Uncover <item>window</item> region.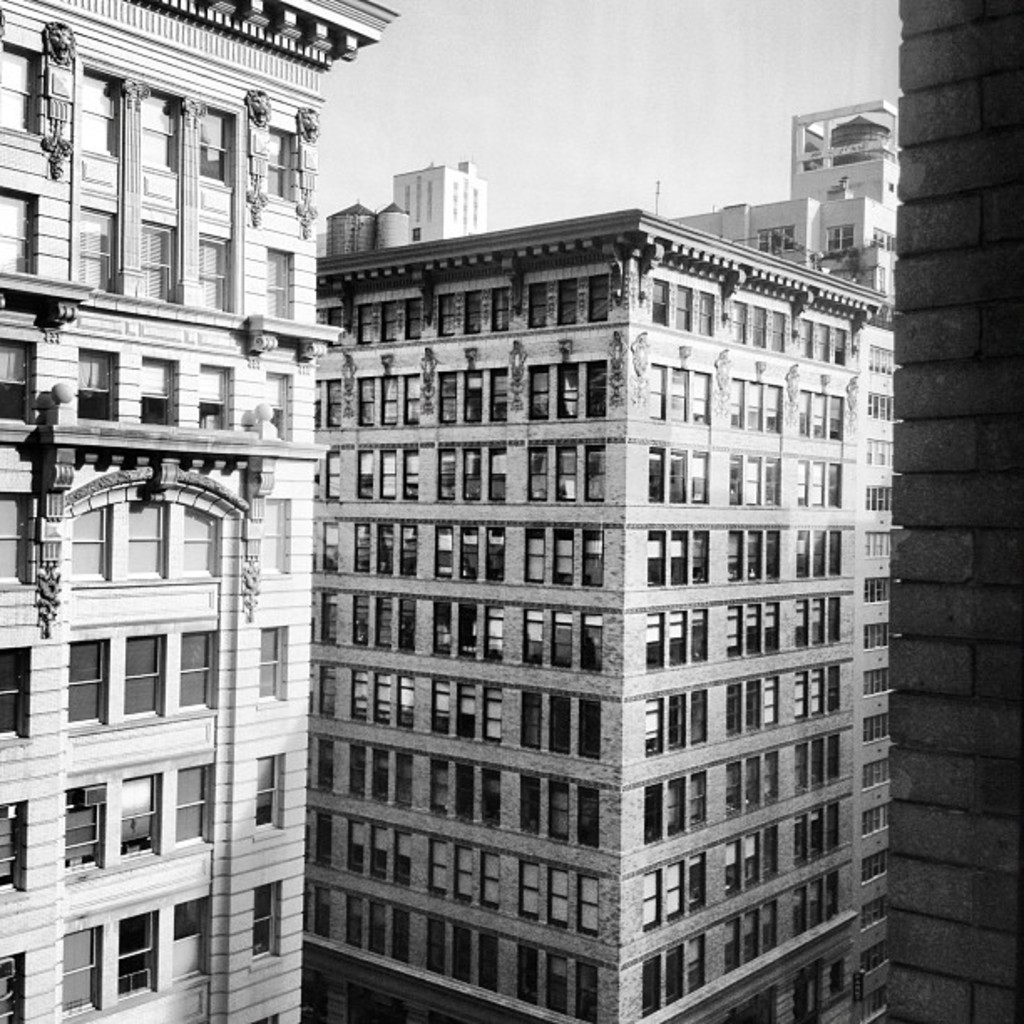
Uncovered: left=393, top=438, right=420, bottom=497.
